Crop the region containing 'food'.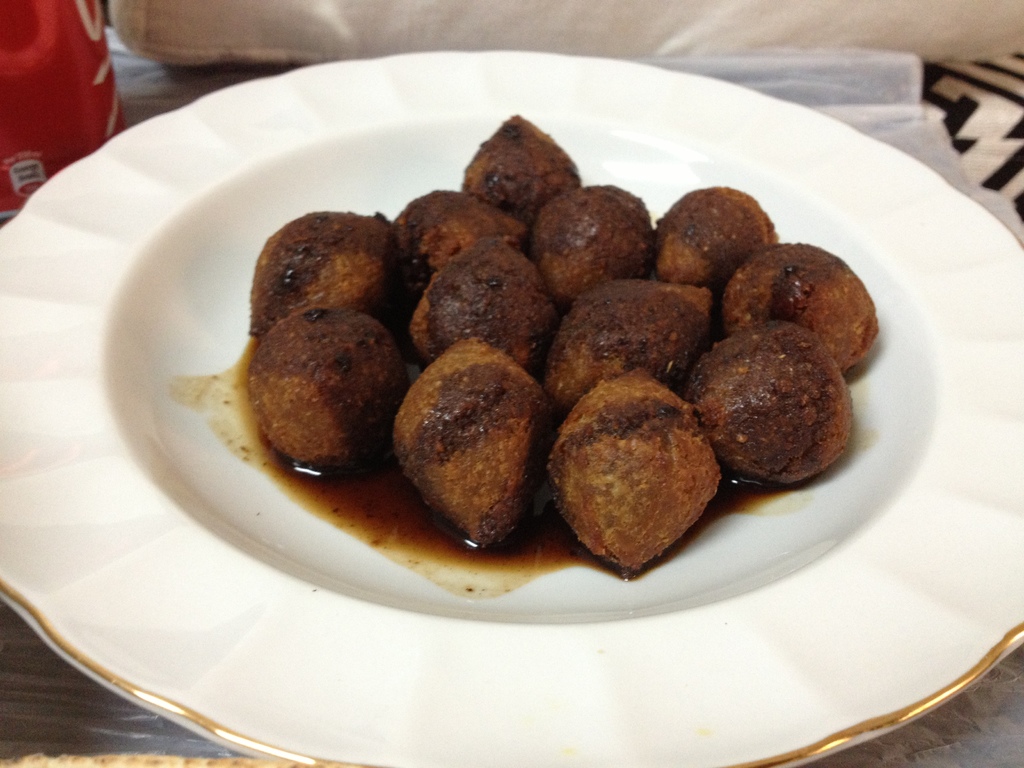
Crop region: region(695, 323, 846, 484).
